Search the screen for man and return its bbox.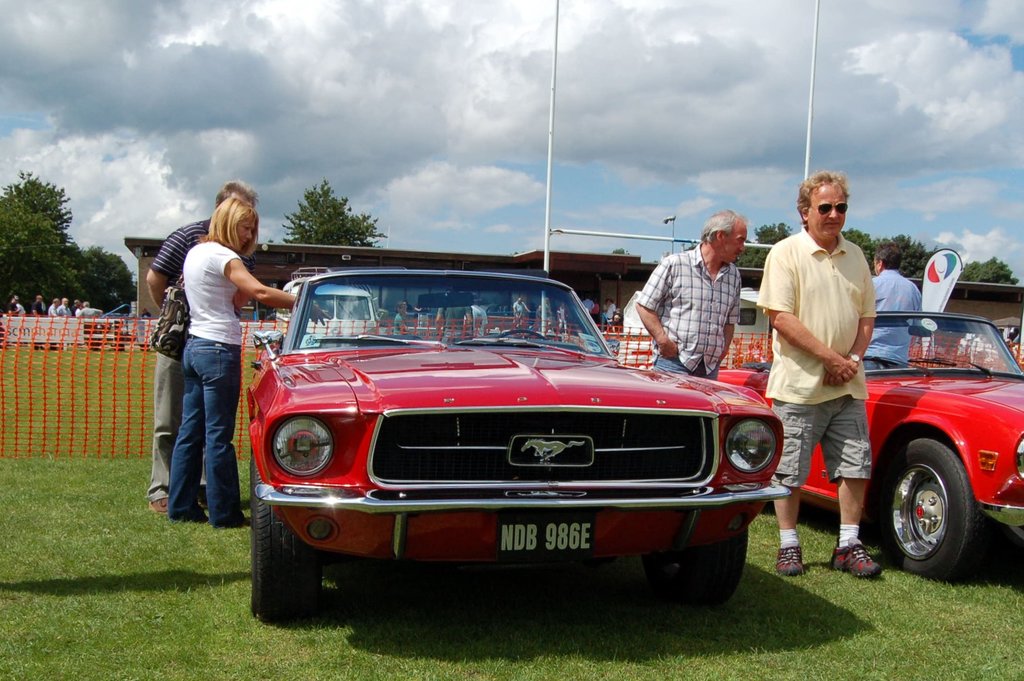
Found: {"x1": 73, "y1": 300, "x2": 83, "y2": 318}.
